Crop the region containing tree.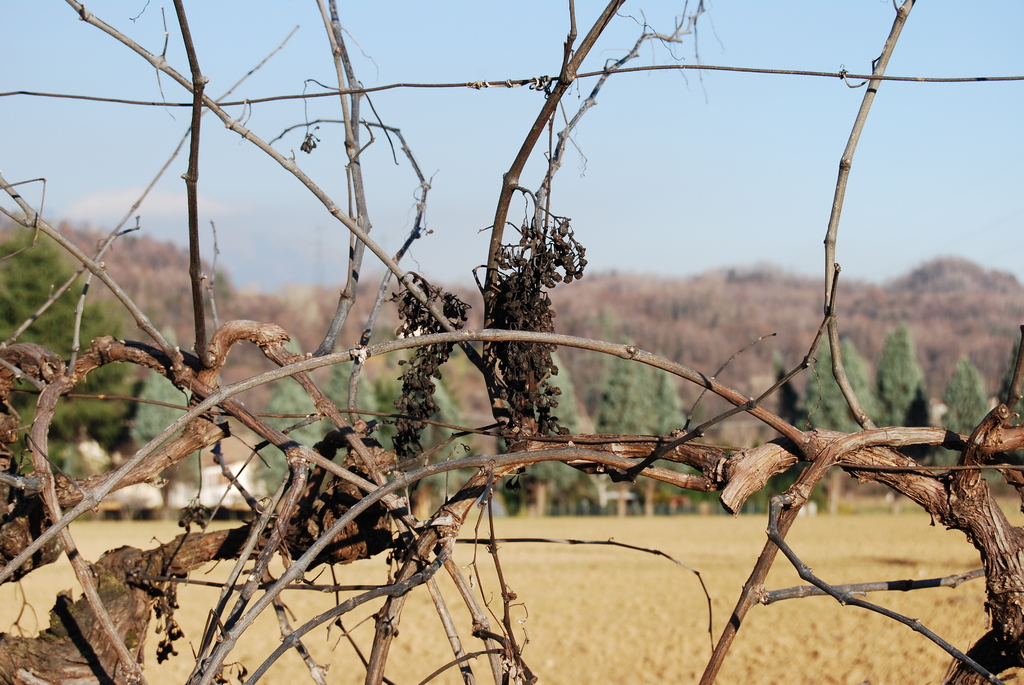
Crop region: 369/372/402/463.
